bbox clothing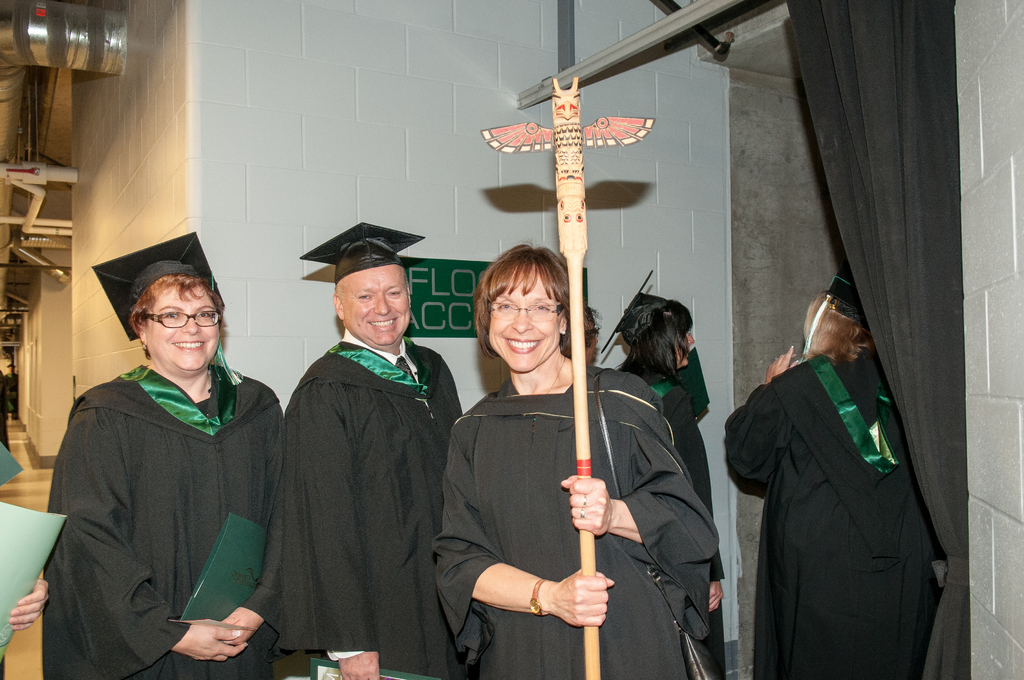
BBox(721, 336, 962, 677)
